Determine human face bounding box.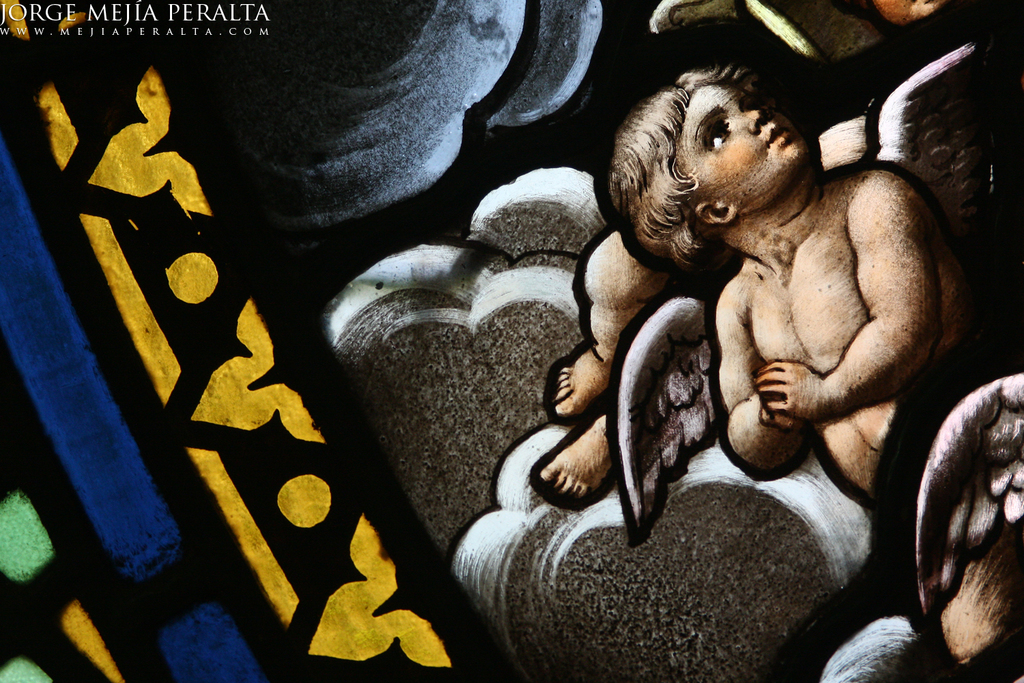
Determined: x1=689, y1=92, x2=807, y2=206.
